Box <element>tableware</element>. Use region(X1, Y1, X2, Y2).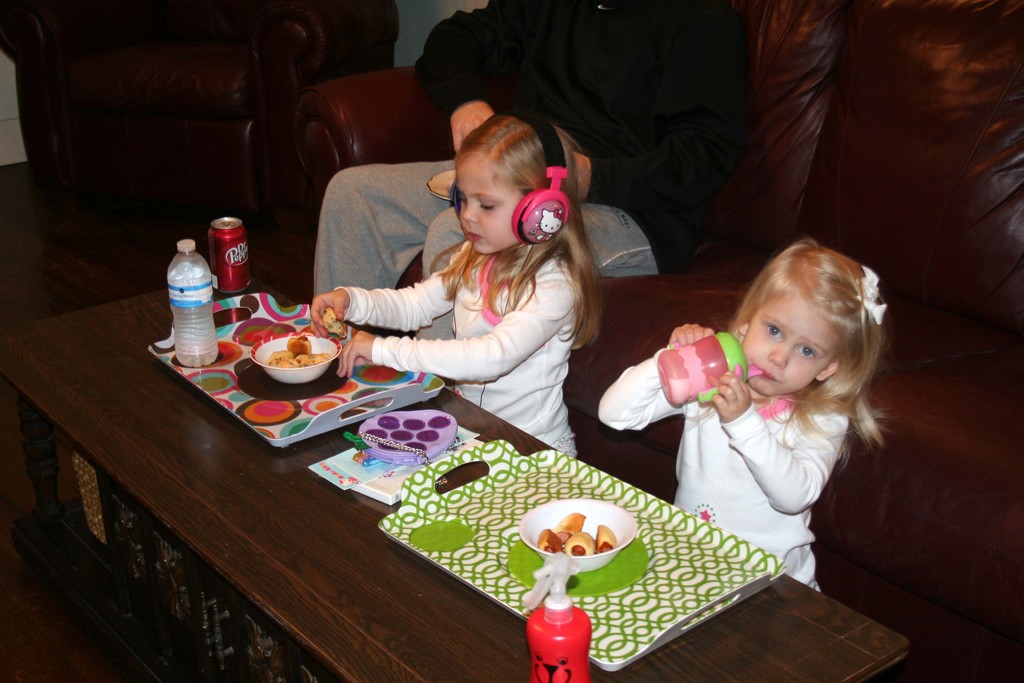
region(219, 310, 355, 402).
